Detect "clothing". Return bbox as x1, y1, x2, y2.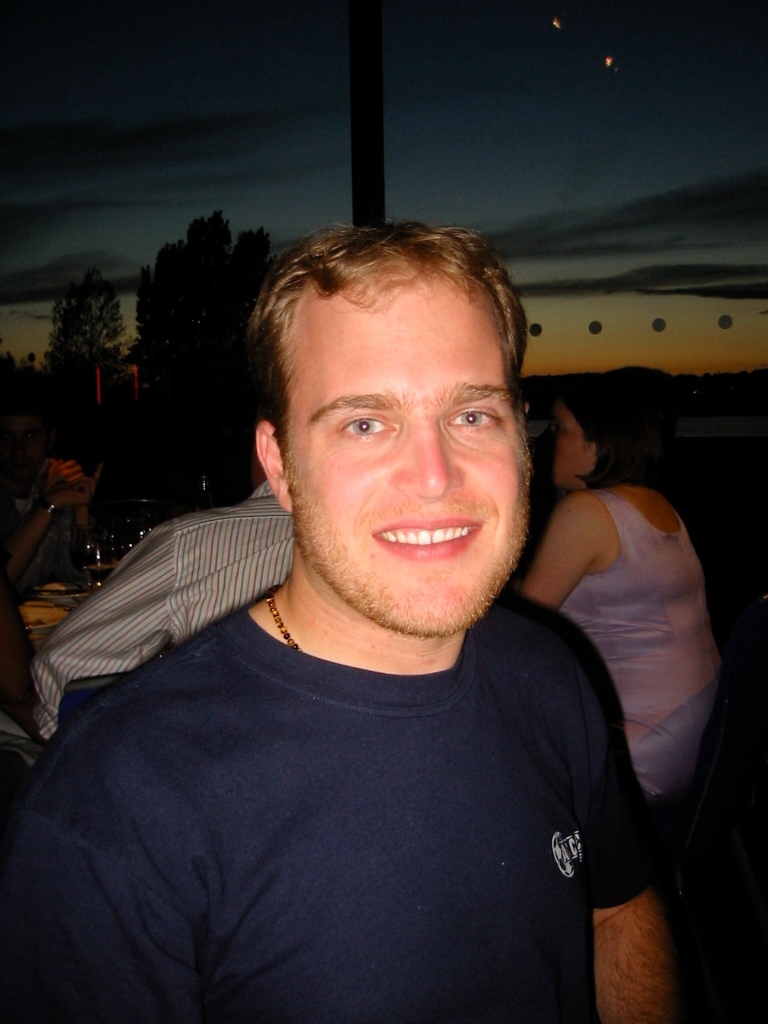
0, 483, 291, 774.
